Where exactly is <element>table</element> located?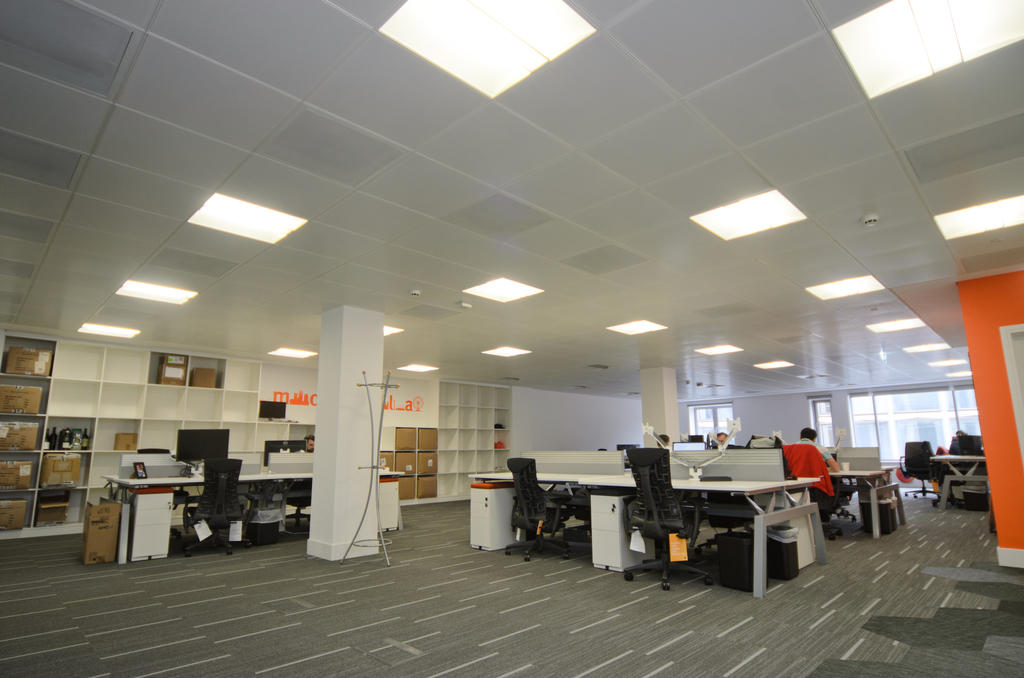
Its bounding box is Rect(101, 474, 402, 561).
